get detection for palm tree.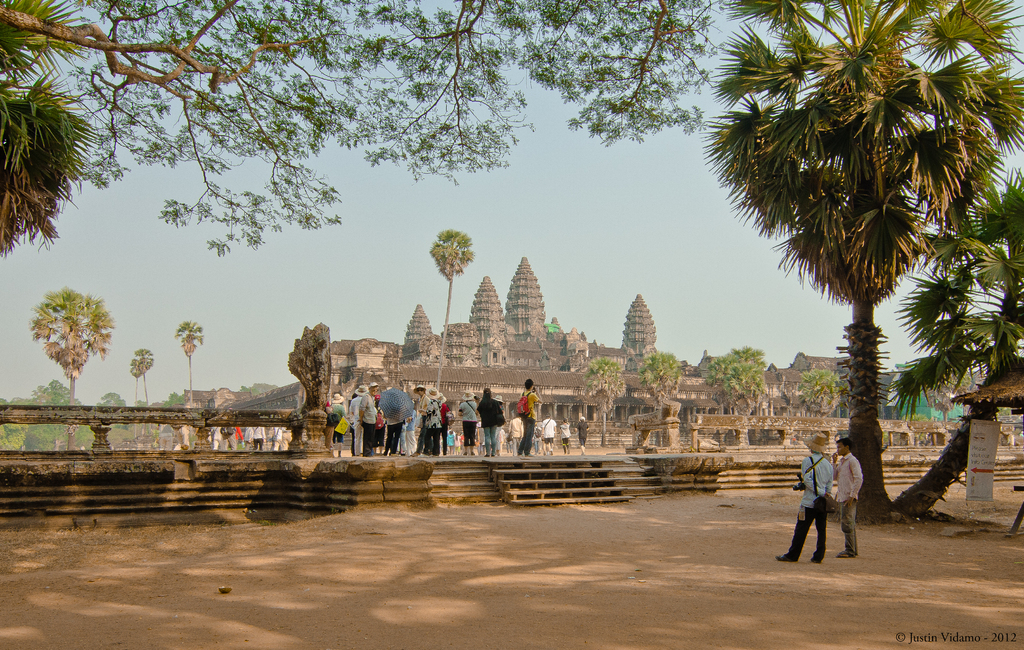
Detection: detection(33, 289, 115, 451).
